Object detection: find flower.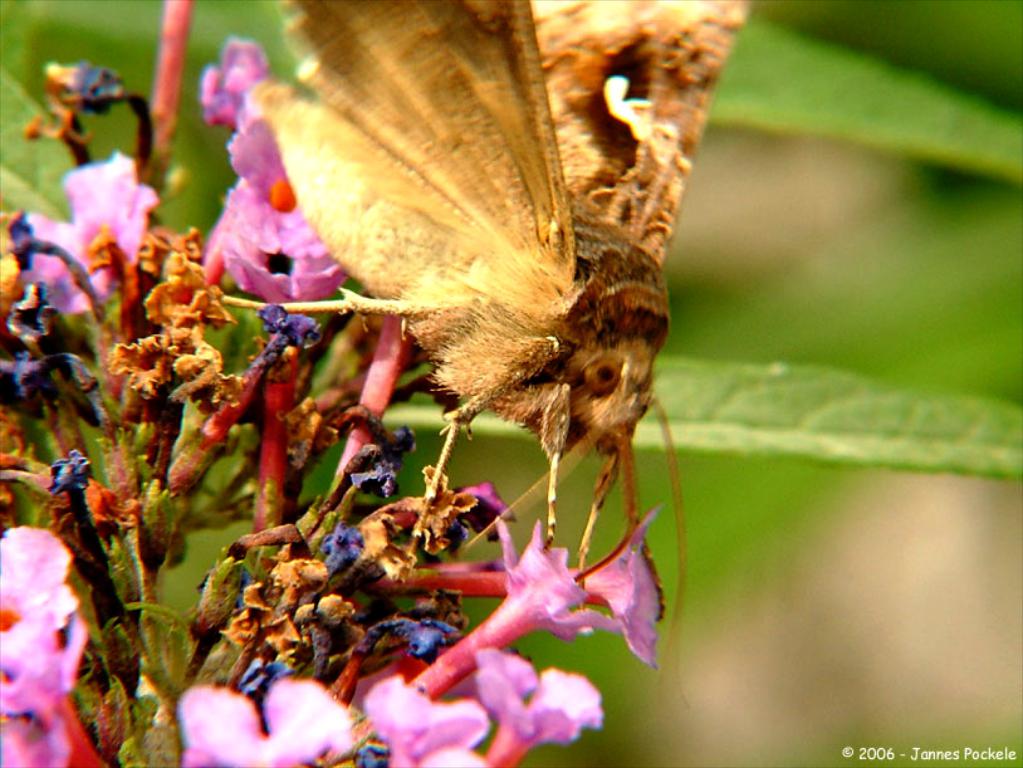
[410,524,596,701].
